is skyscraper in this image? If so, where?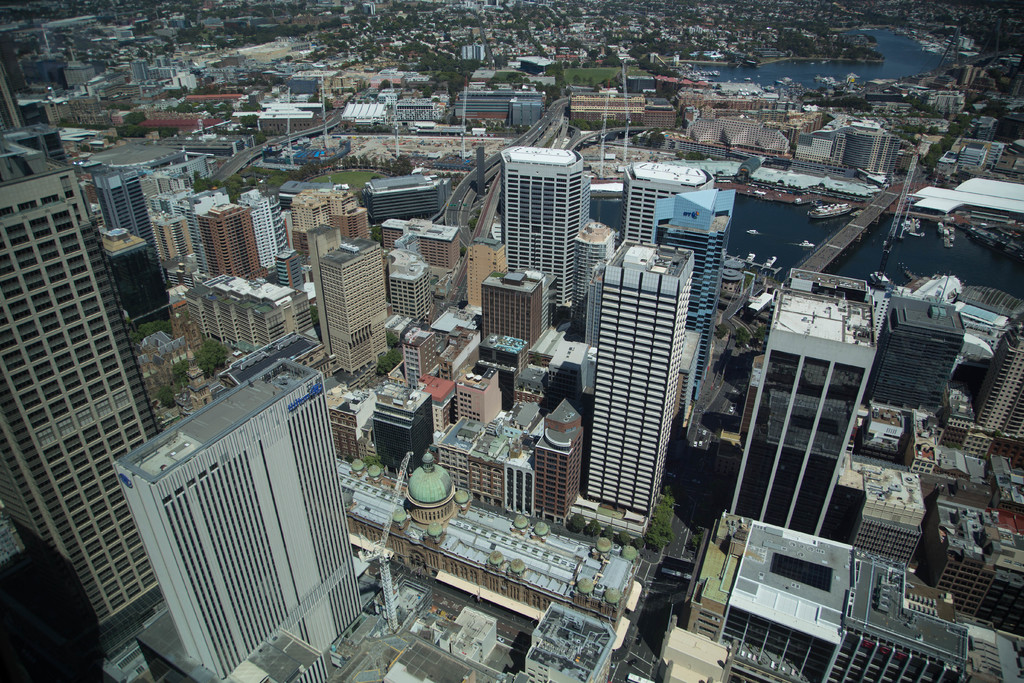
Yes, at bbox(482, 267, 552, 352).
